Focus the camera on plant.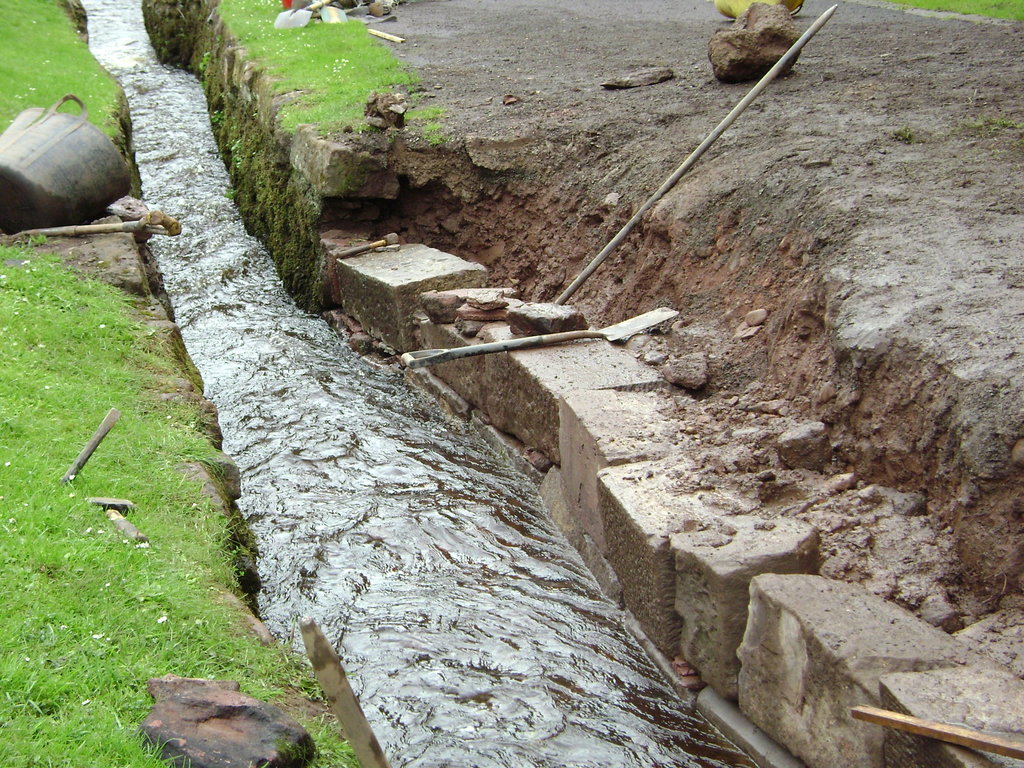
Focus region: box=[204, 0, 447, 225].
